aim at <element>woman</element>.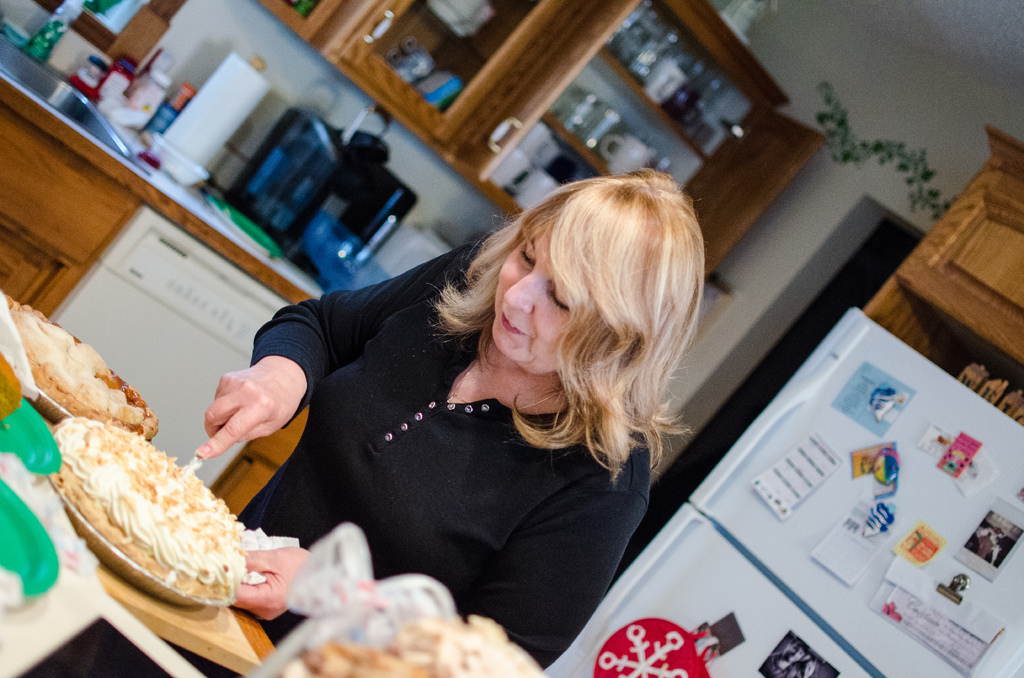
Aimed at <bbox>214, 149, 729, 659</bbox>.
